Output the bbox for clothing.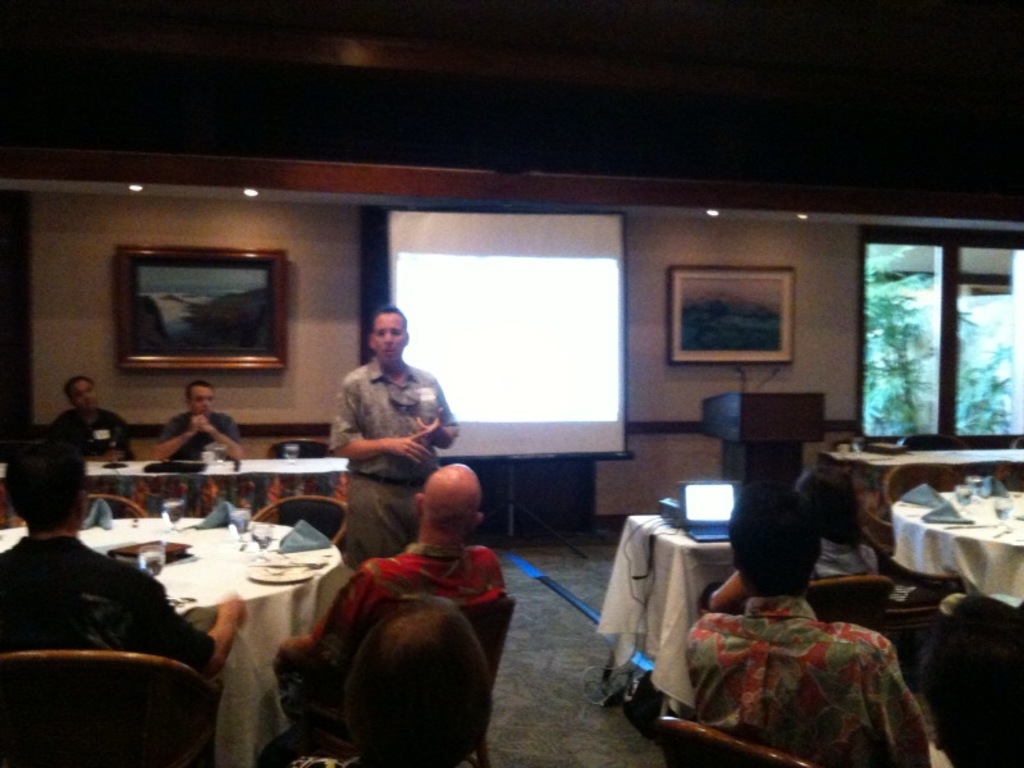
left=165, top=401, right=247, bottom=462.
